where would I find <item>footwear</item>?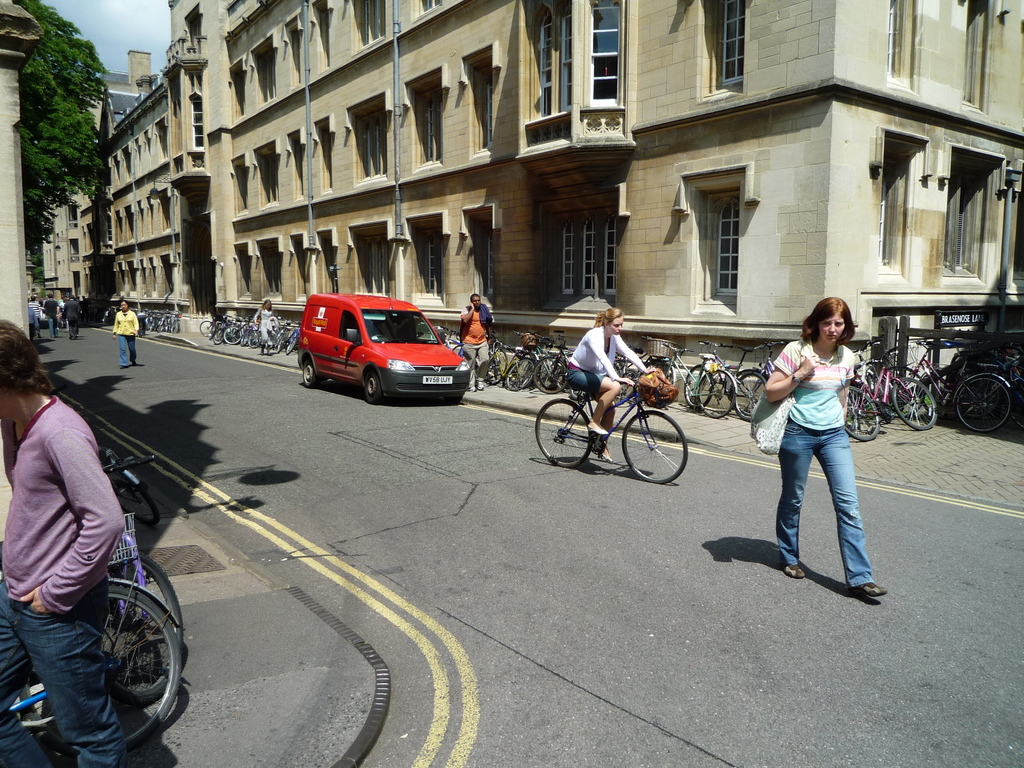
At 476,383,486,392.
